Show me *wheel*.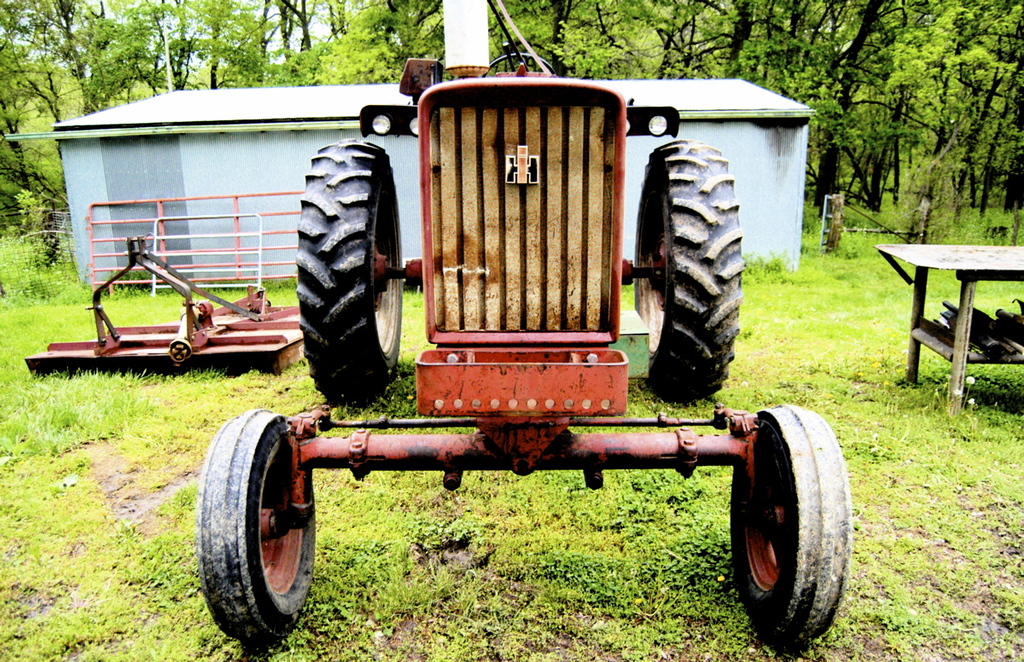
*wheel* is here: 209, 421, 309, 635.
